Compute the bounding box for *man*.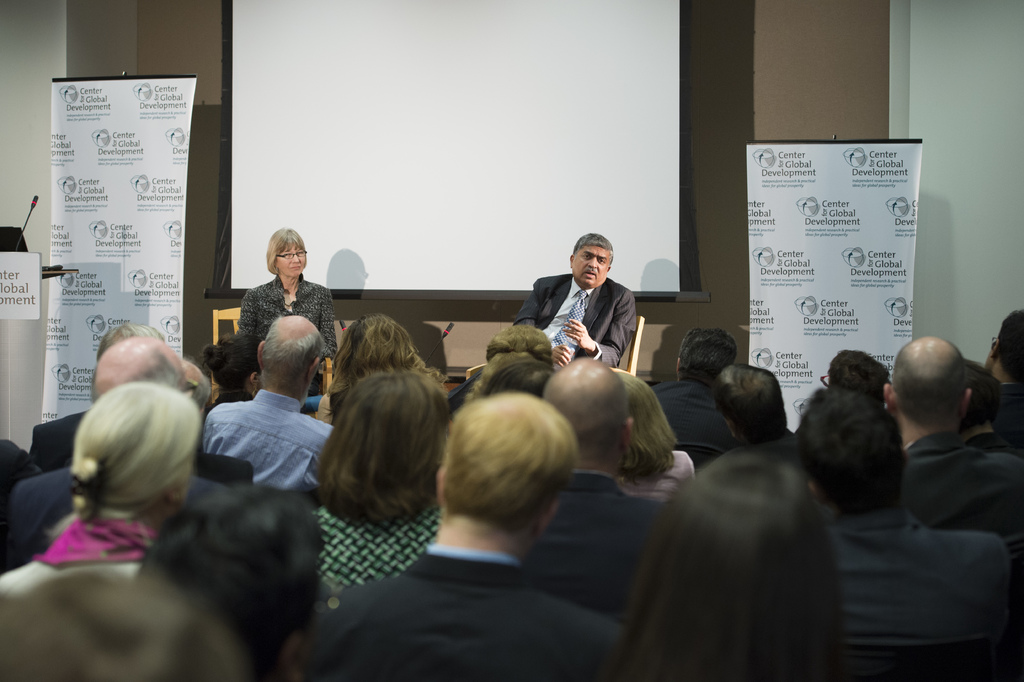
Rect(641, 319, 745, 472).
